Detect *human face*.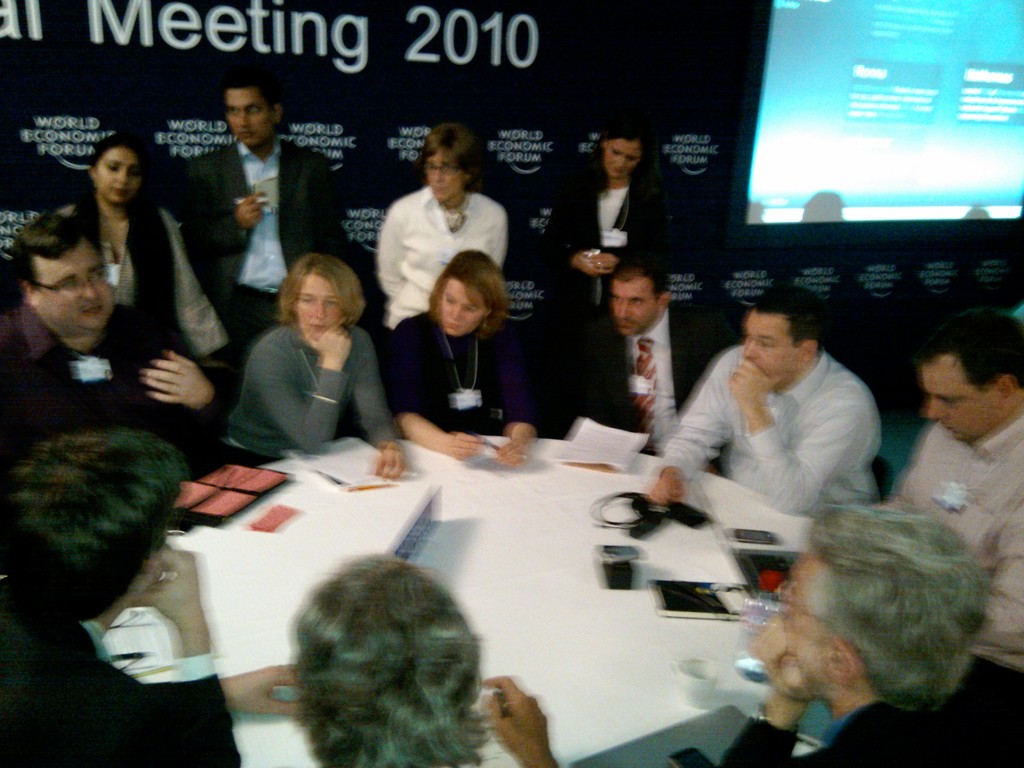
Detected at 924,346,997,448.
